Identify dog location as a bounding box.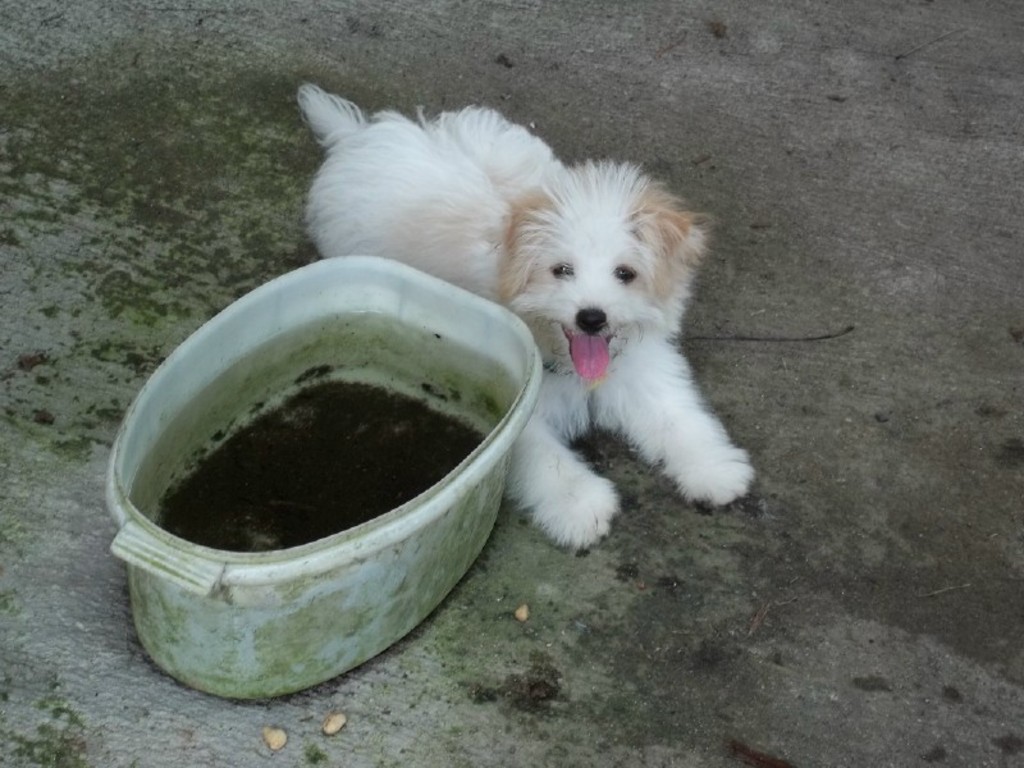
bbox=(291, 81, 755, 552).
